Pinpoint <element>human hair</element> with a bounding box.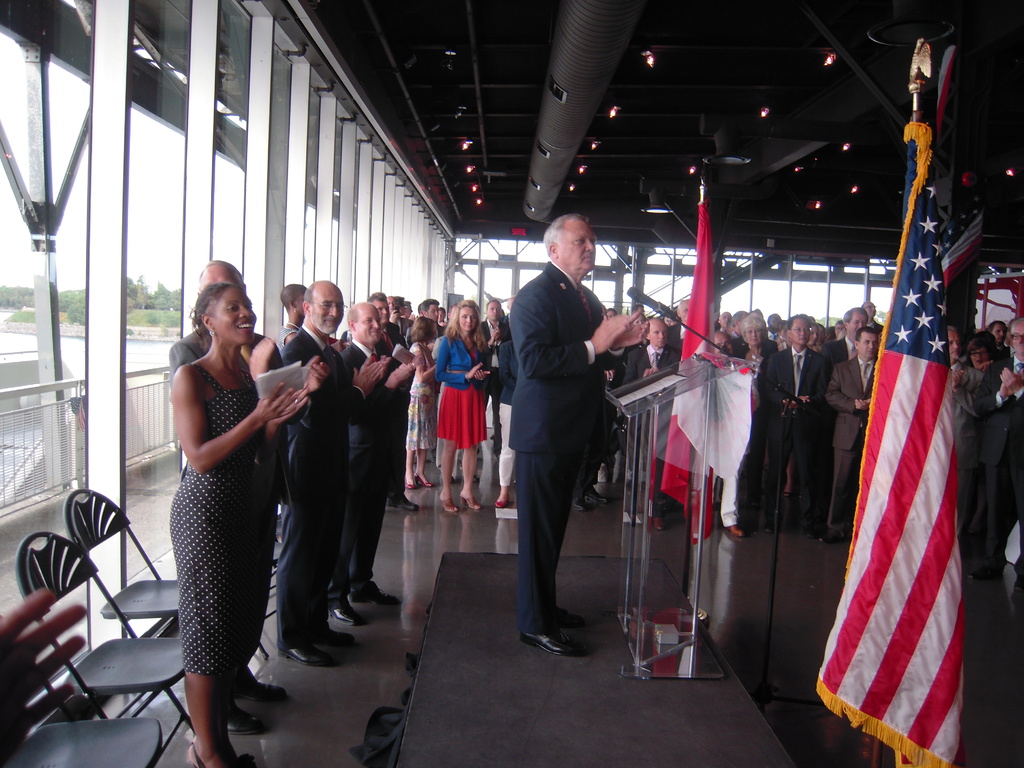
x1=852, y1=323, x2=881, y2=342.
